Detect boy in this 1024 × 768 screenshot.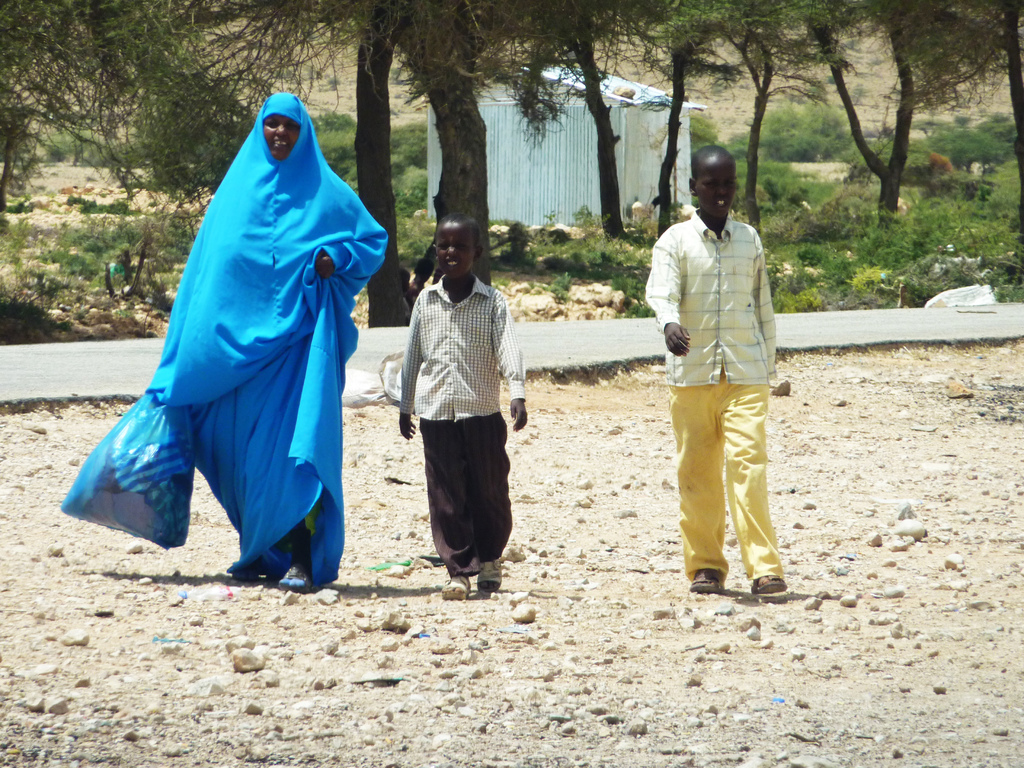
Detection: 398:217:527:600.
